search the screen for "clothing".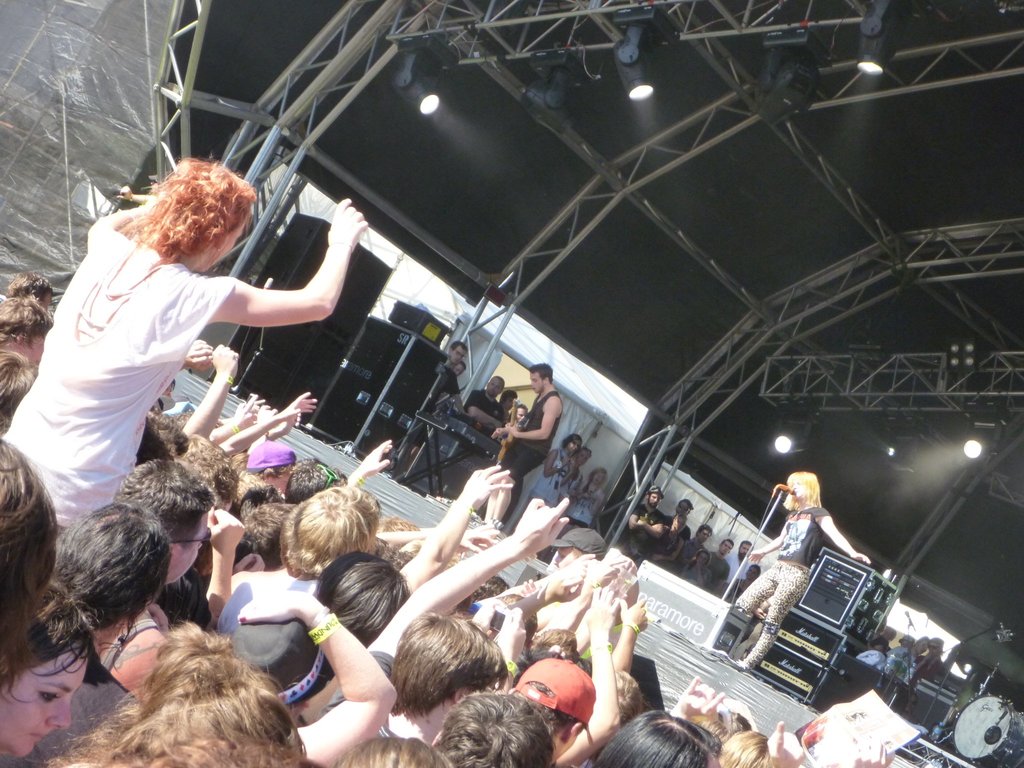
Found at crop(221, 566, 322, 638).
